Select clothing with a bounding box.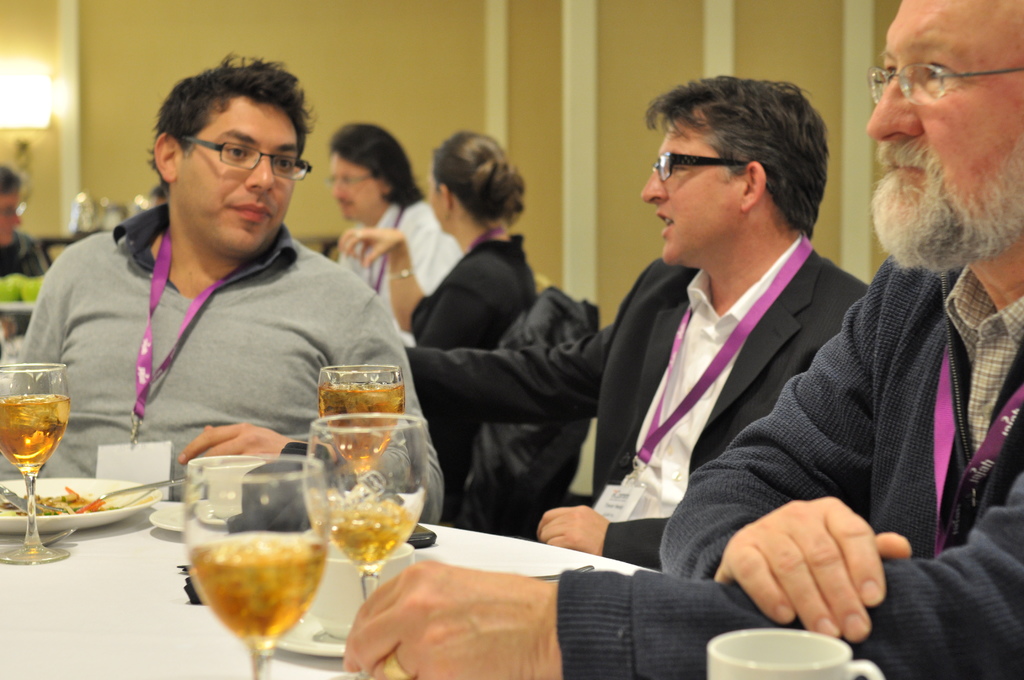
x1=408 y1=226 x2=876 y2=570.
